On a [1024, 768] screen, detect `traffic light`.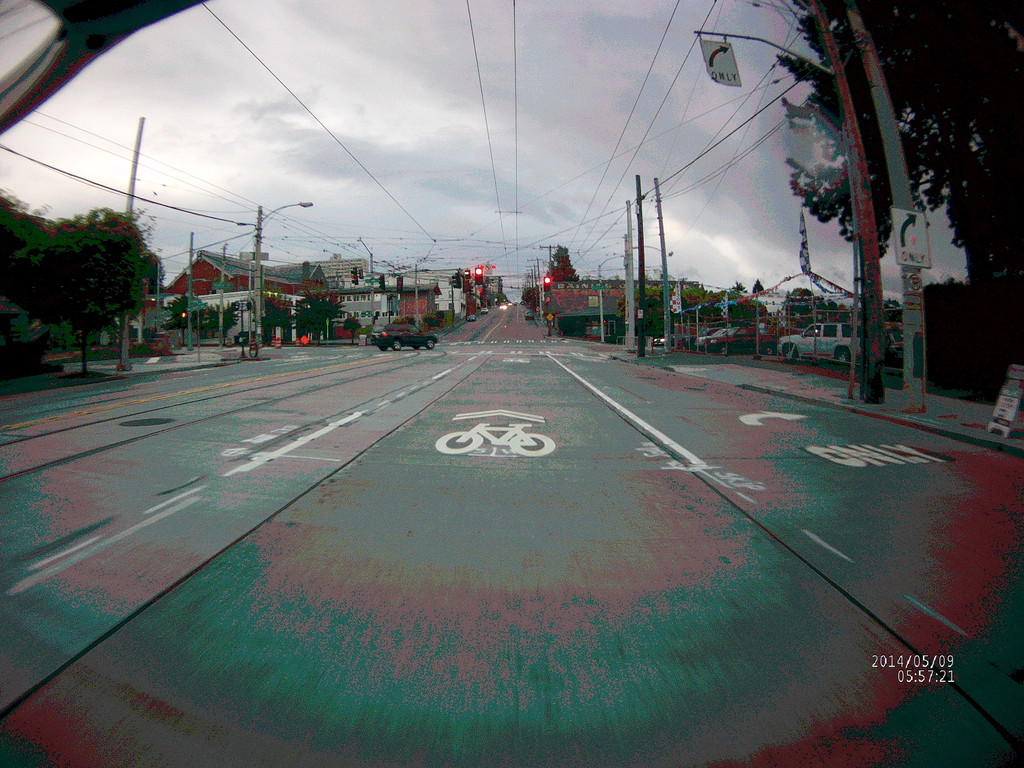
locate(352, 268, 358, 286).
